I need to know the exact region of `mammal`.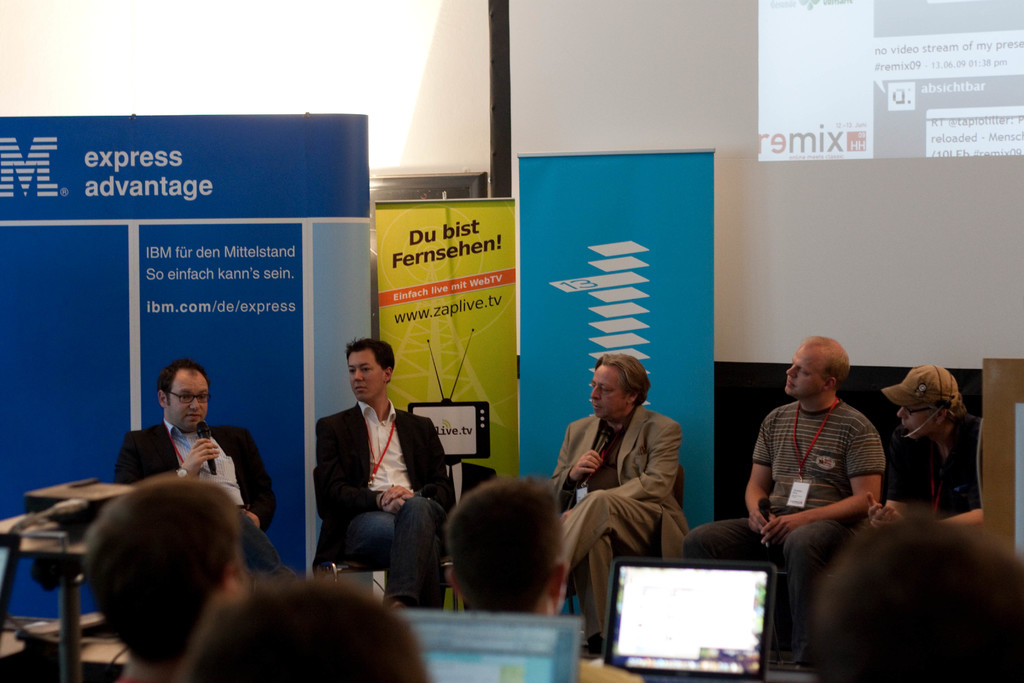
Region: BBox(550, 353, 676, 651).
